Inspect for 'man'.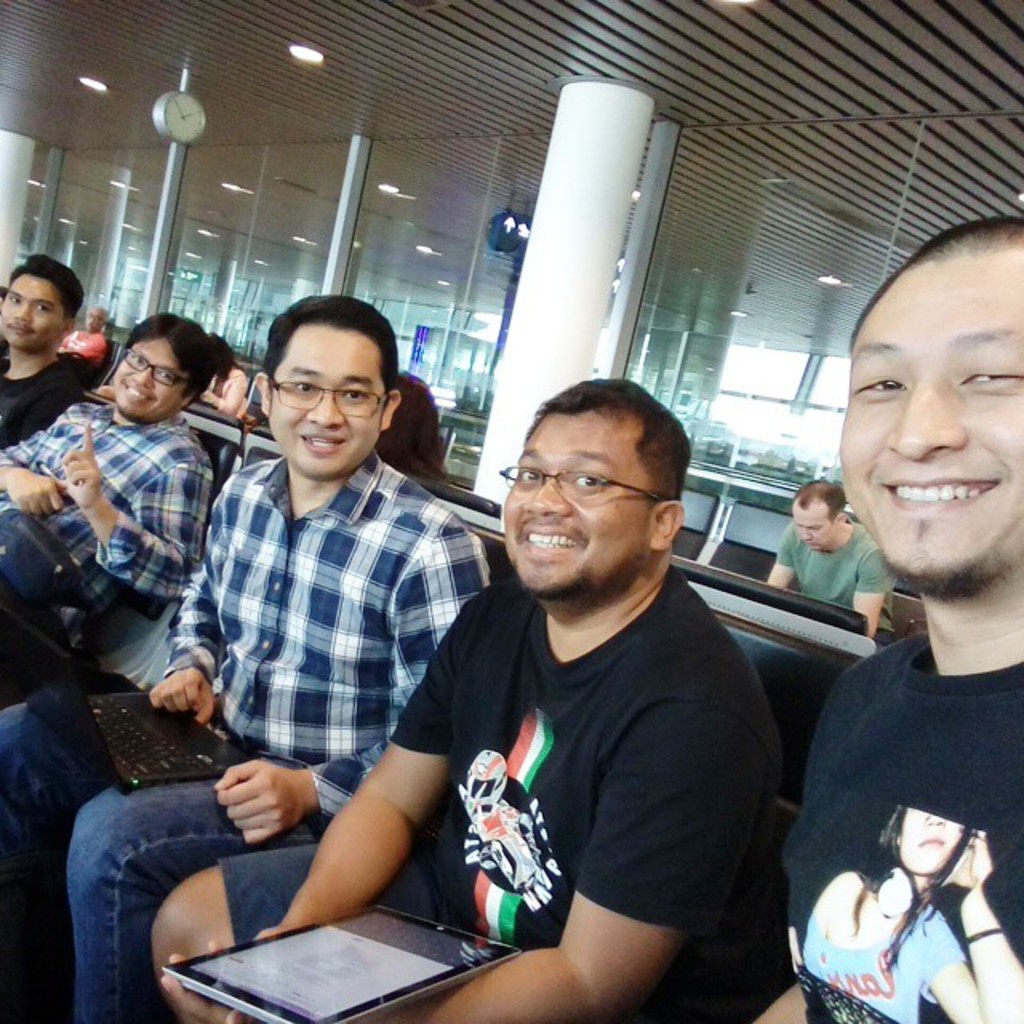
Inspection: (left=0, top=294, right=488, bottom=1022).
